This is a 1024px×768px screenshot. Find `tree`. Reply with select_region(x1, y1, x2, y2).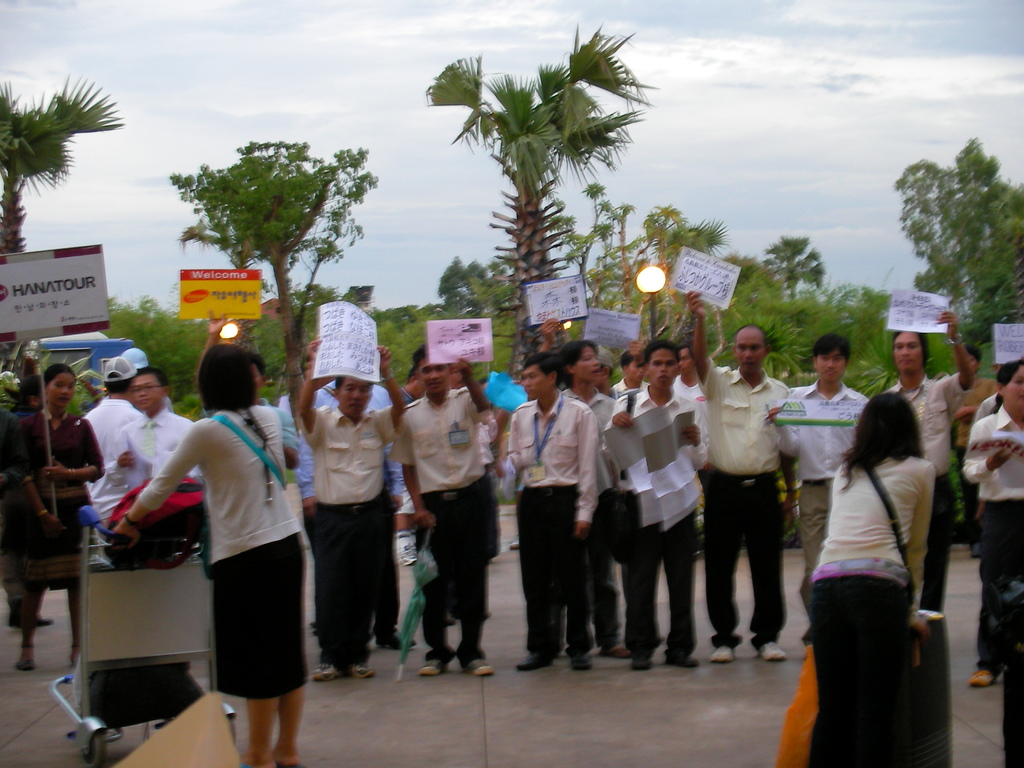
select_region(163, 129, 376, 440).
